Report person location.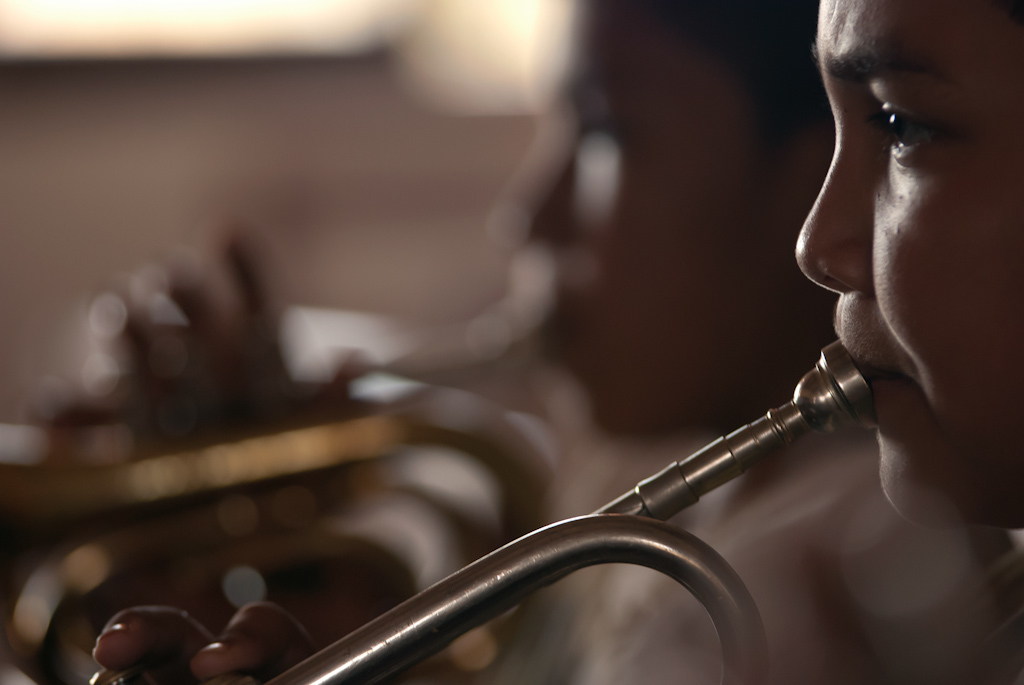
Report: detection(767, 0, 1023, 600).
